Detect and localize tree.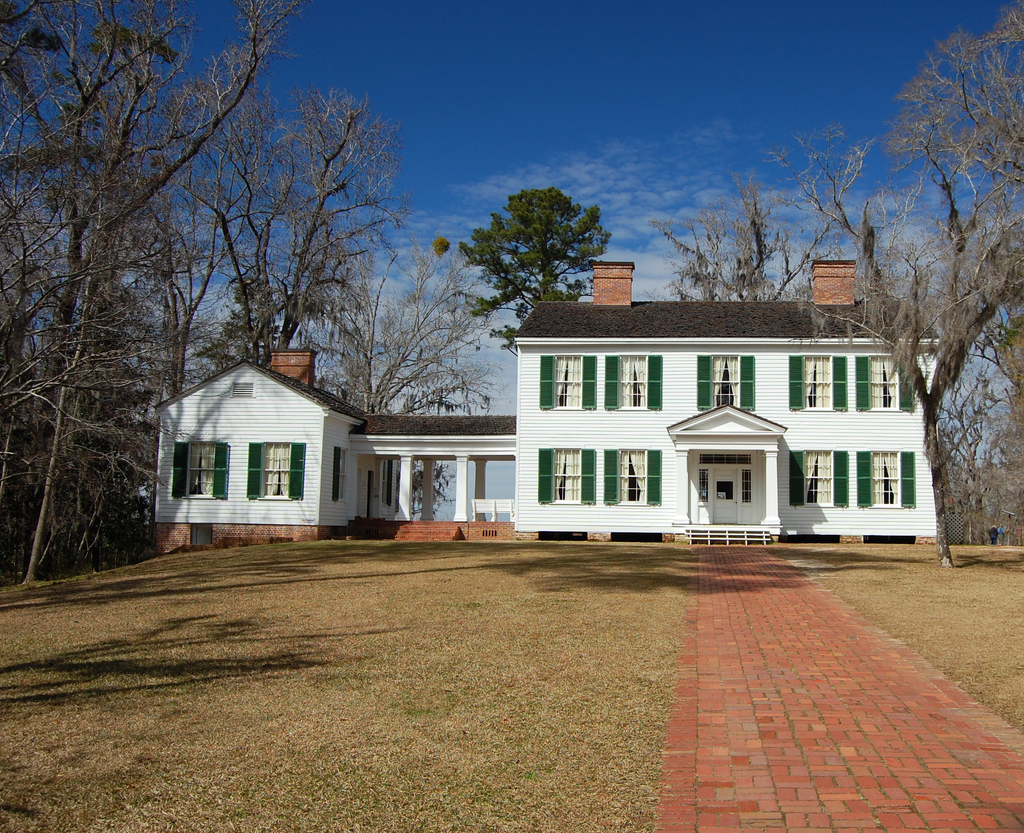
Localized at (left=302, top=214, right=534, bottom=611).
